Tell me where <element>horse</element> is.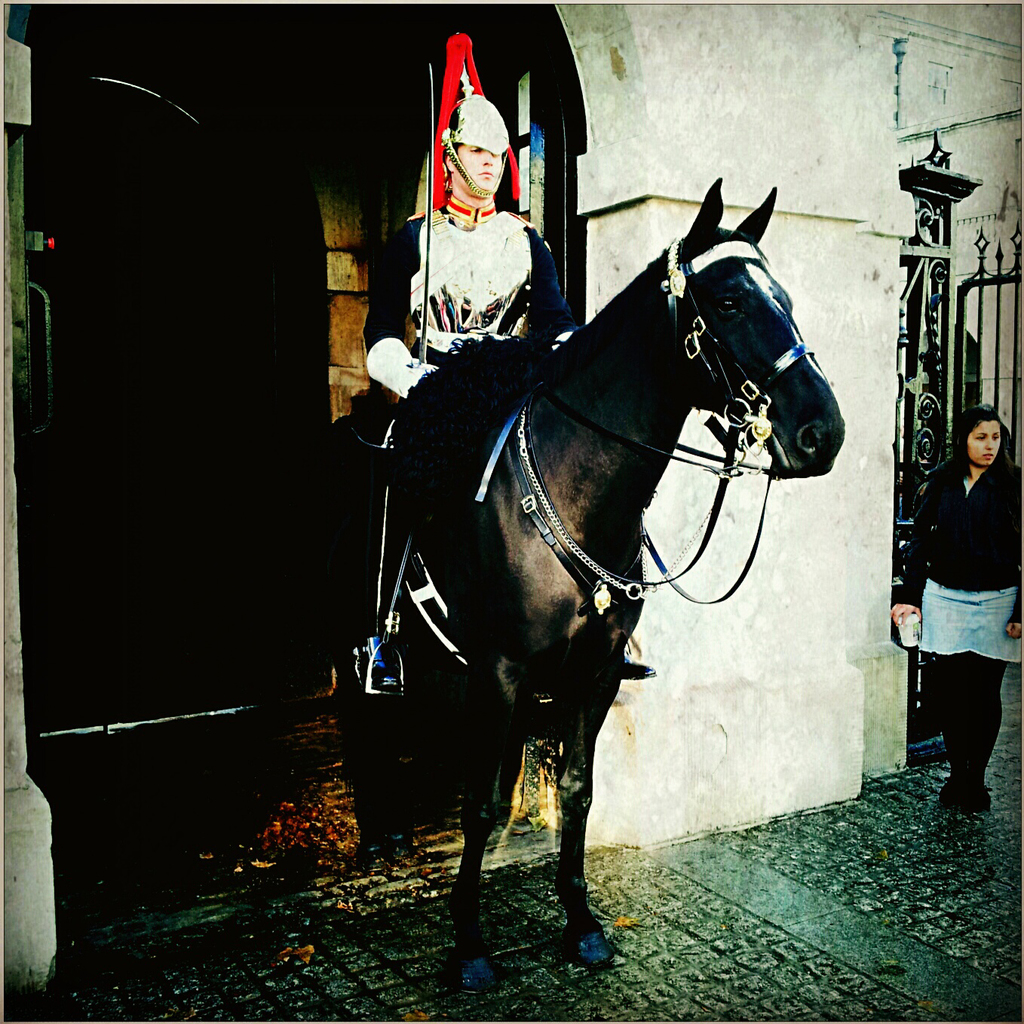
<element>horse</element> is at 314,173,850,993.
